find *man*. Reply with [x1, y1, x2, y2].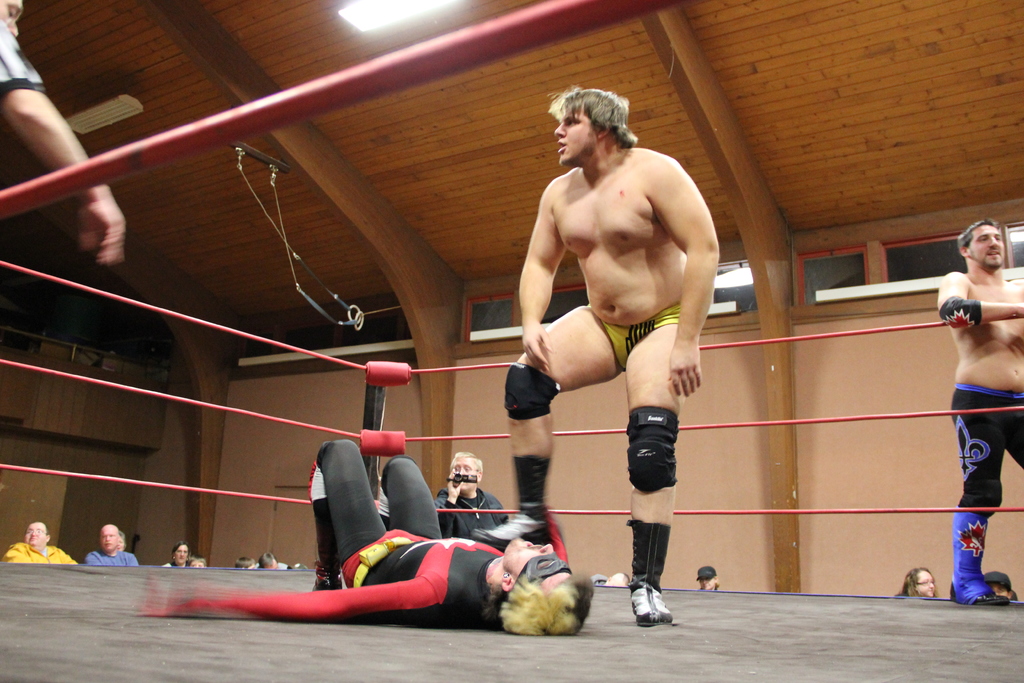
[77, 516, 145, 573].
